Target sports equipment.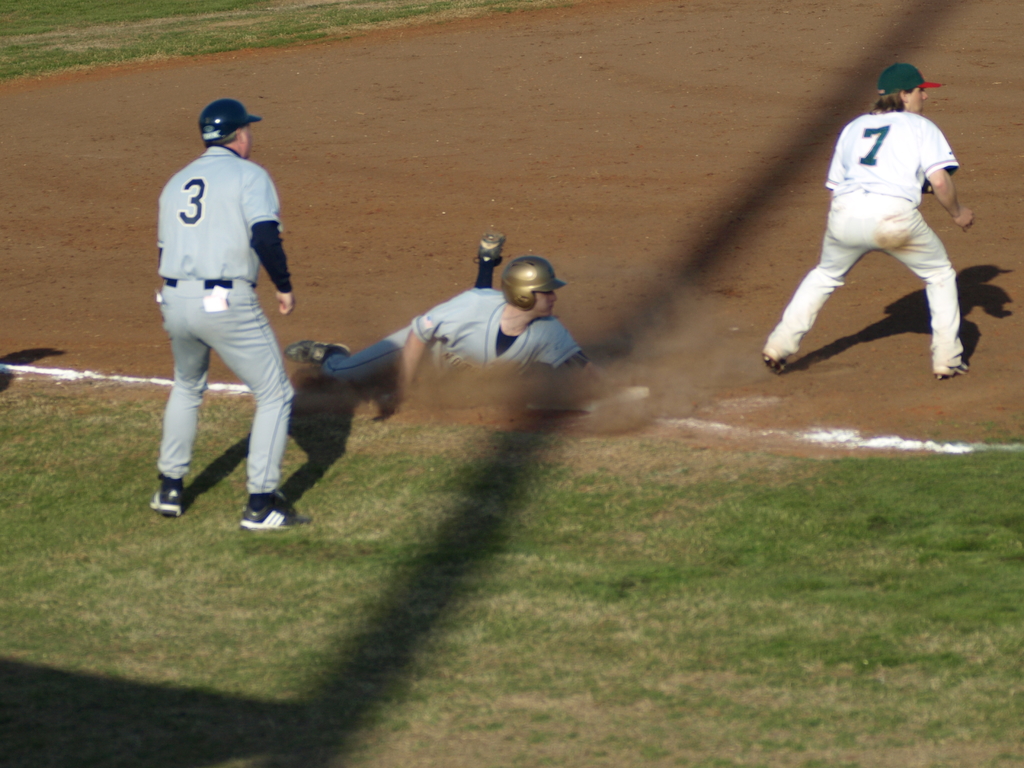
Target region: 504,260,568,311.
